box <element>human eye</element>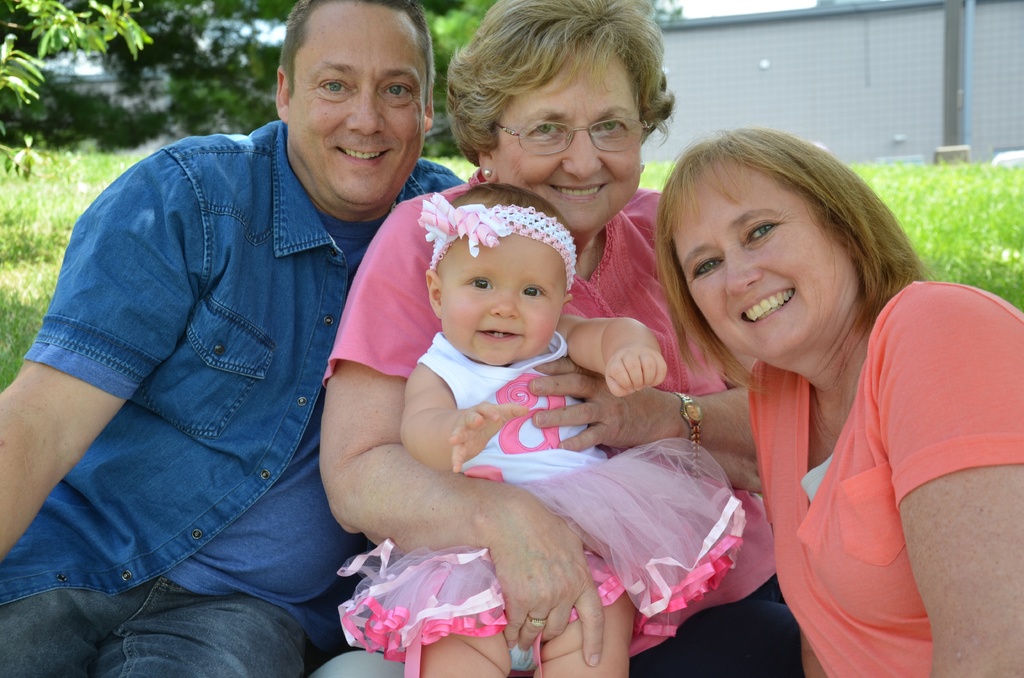
(320,76,356,97)
